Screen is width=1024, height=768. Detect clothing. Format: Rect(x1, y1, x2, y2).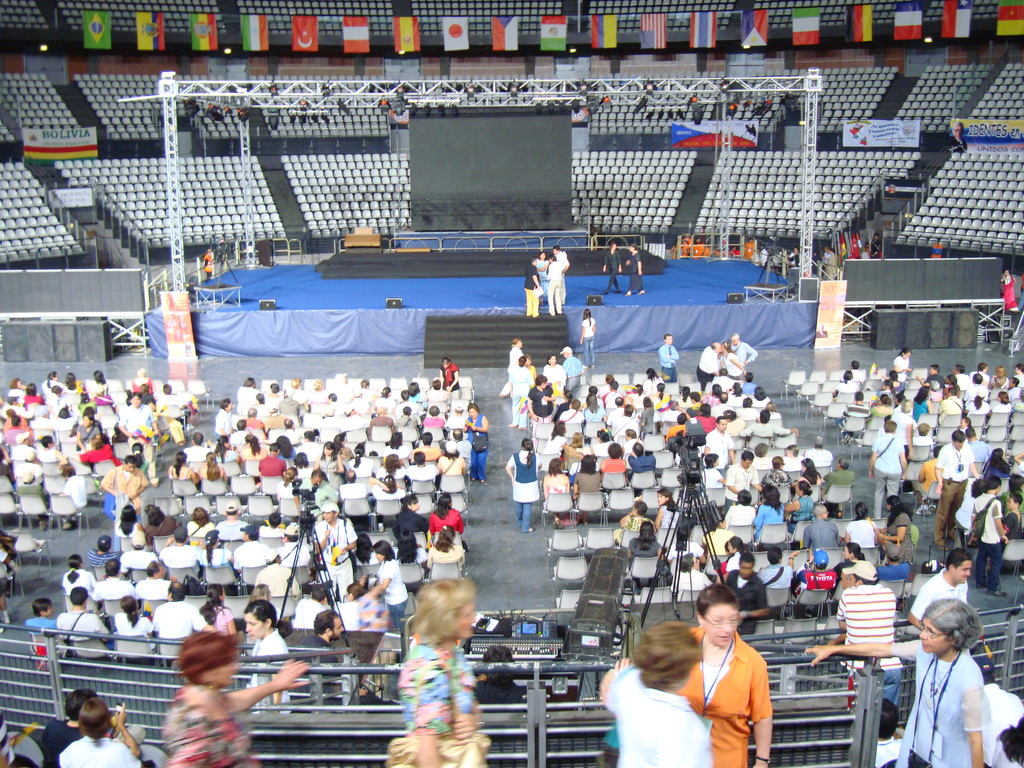
Rect(84, 547, 118, 567).
